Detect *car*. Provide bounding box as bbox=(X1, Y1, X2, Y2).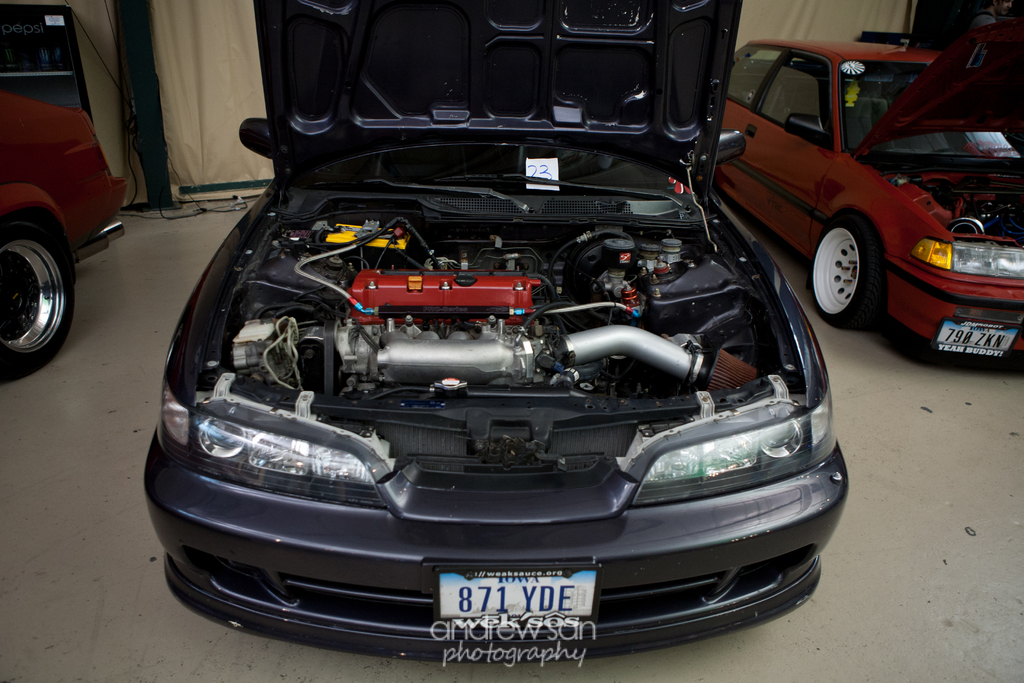
bbox=(719, 40, 1023, 370).
